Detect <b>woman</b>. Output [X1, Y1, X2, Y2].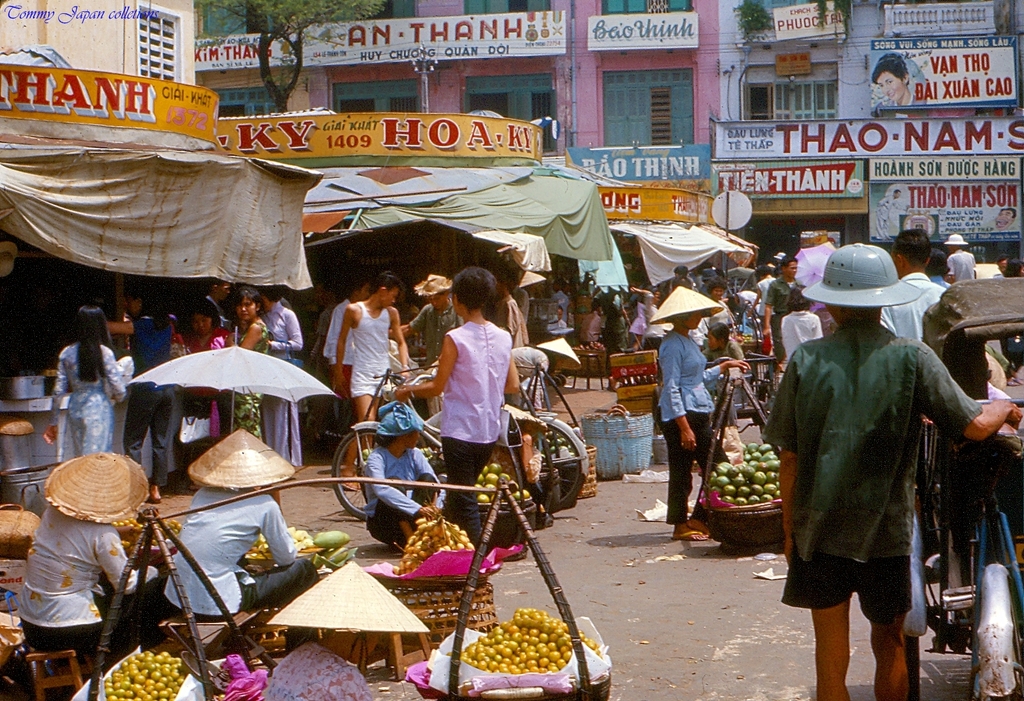
[47, 308, 127, 459].
